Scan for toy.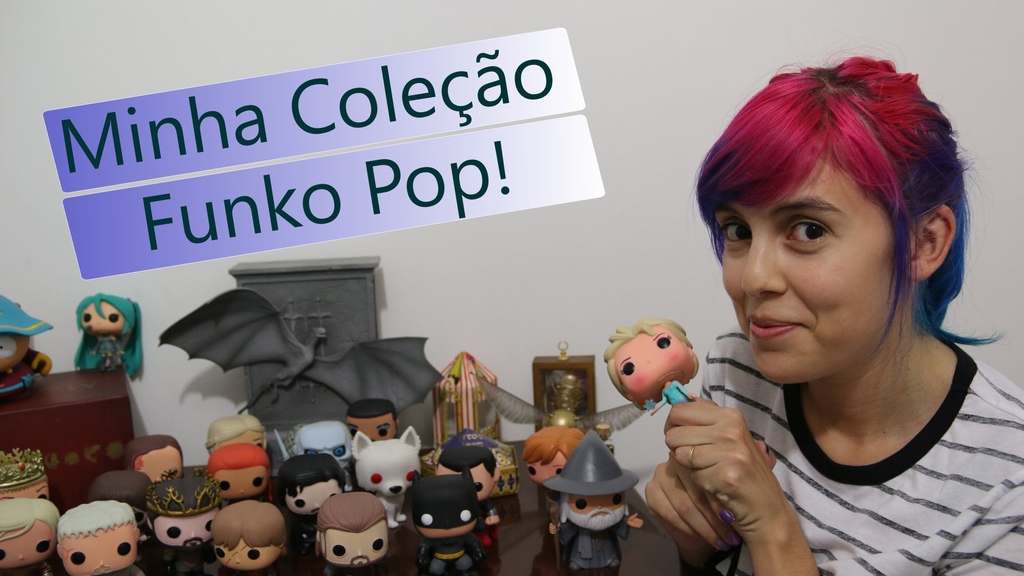
Scan result: (113,433,186,483).
